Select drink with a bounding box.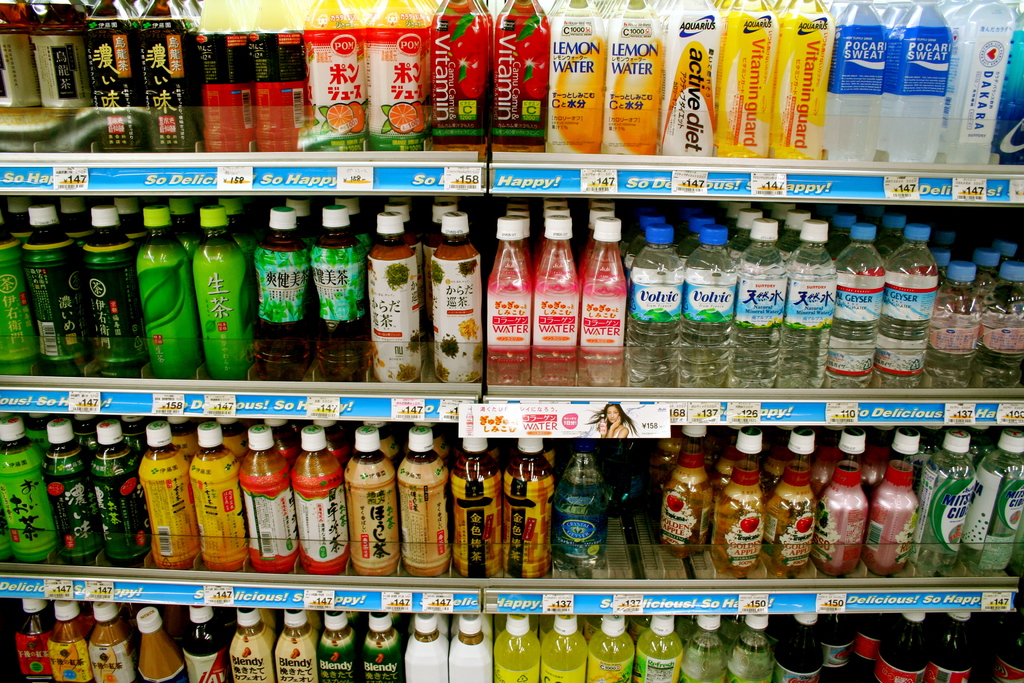
345/424/400/580.
